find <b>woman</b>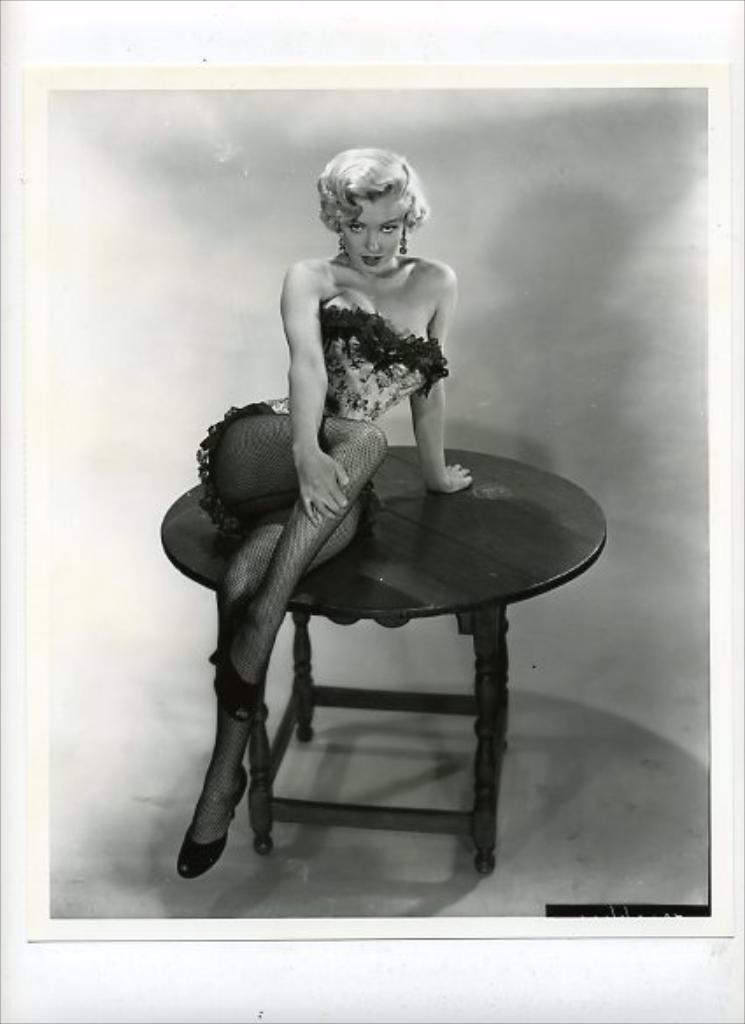
[x1=195, y1=151, x2=503, y2=775]
